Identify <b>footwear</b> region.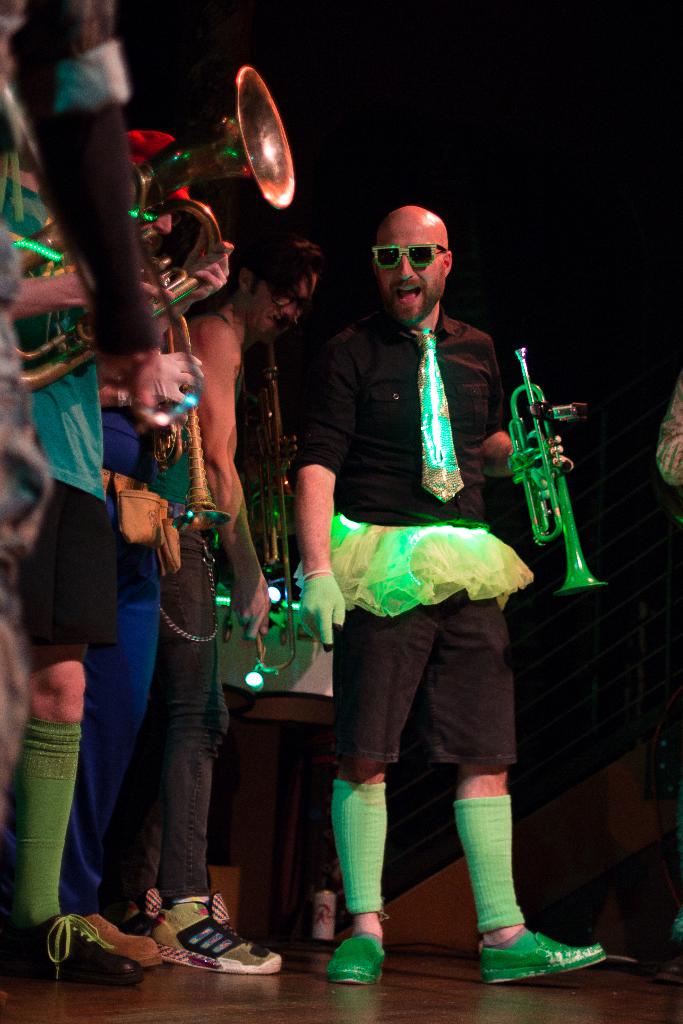
Region: box(322, 931, 391, 986).
